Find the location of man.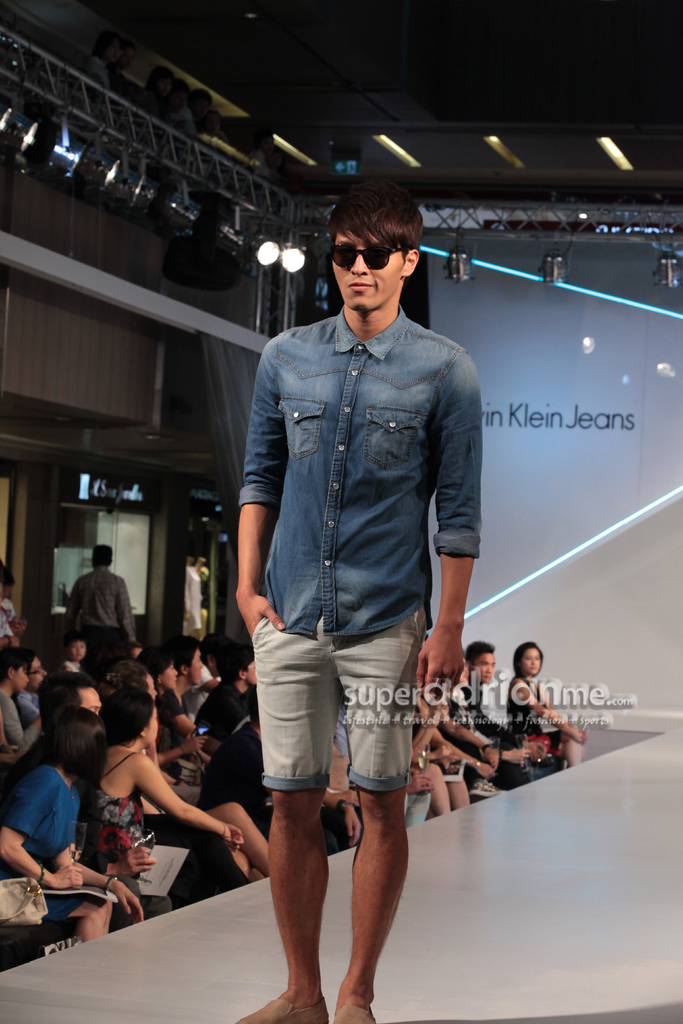
Location: [458,636,544,781].
